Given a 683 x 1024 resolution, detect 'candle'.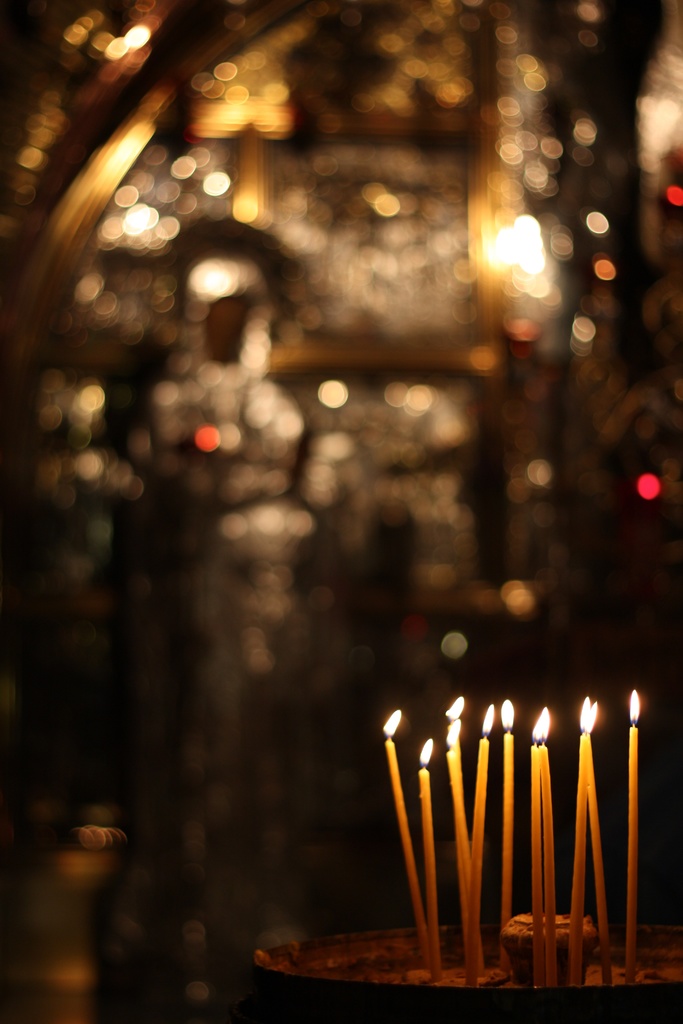
<box>533,705,545,984</box>.
